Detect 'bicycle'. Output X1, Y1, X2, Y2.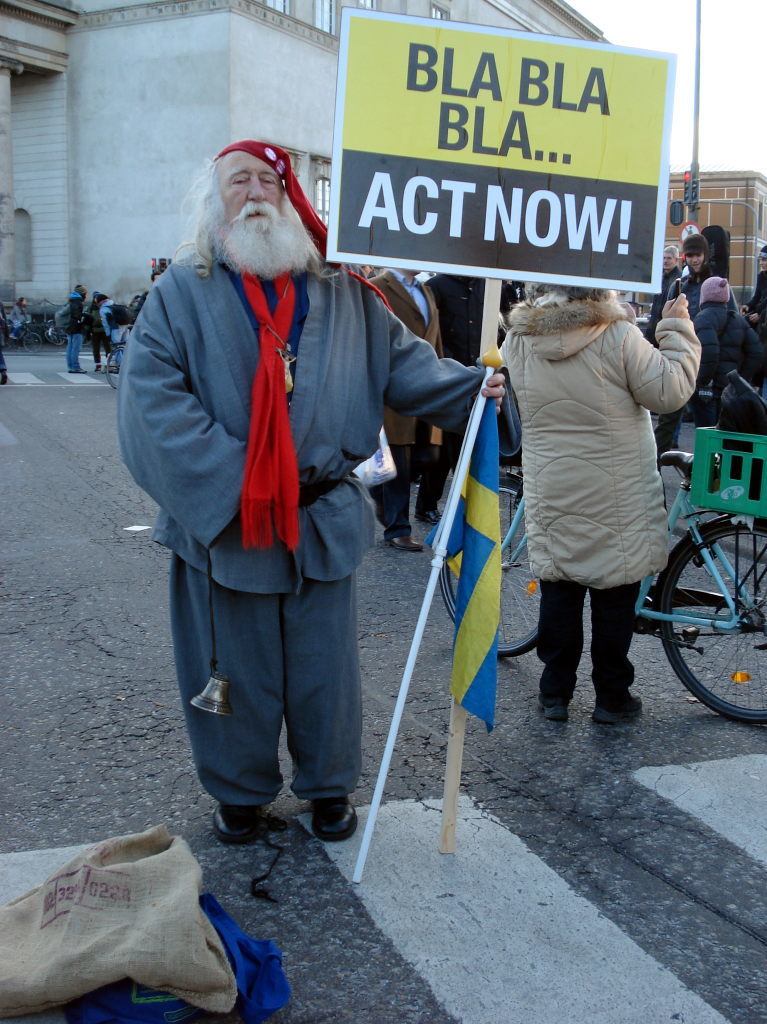
5, 321, 41, 353.
